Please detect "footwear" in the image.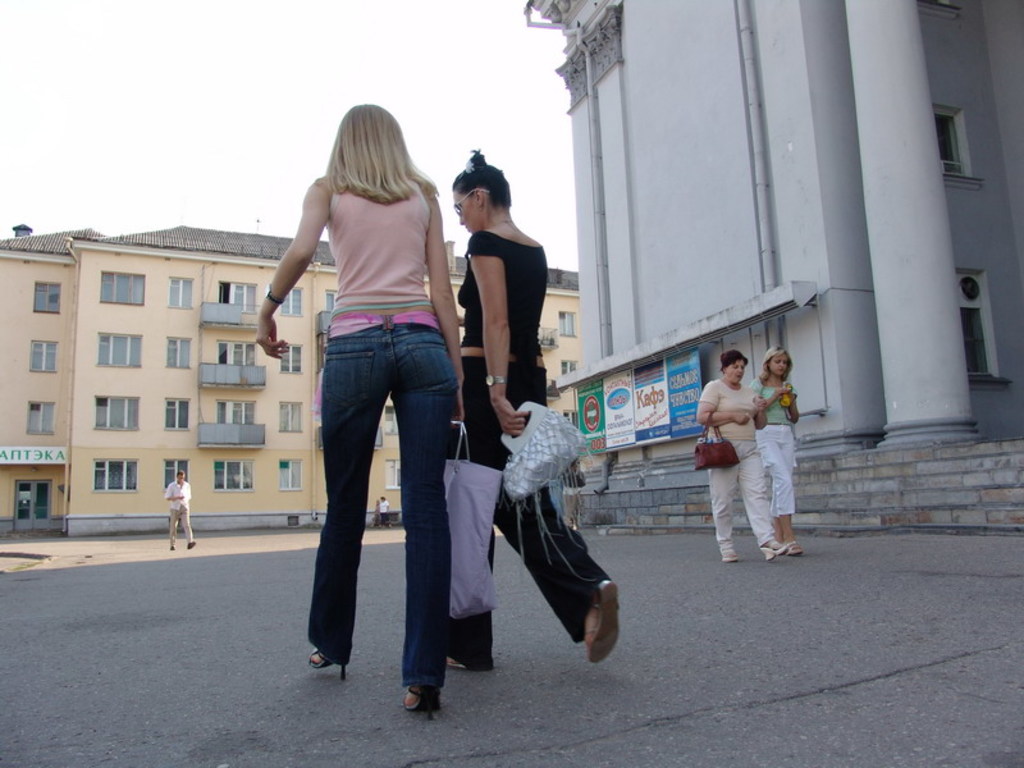
[left=442, top=639, right=490, bottom=681].
